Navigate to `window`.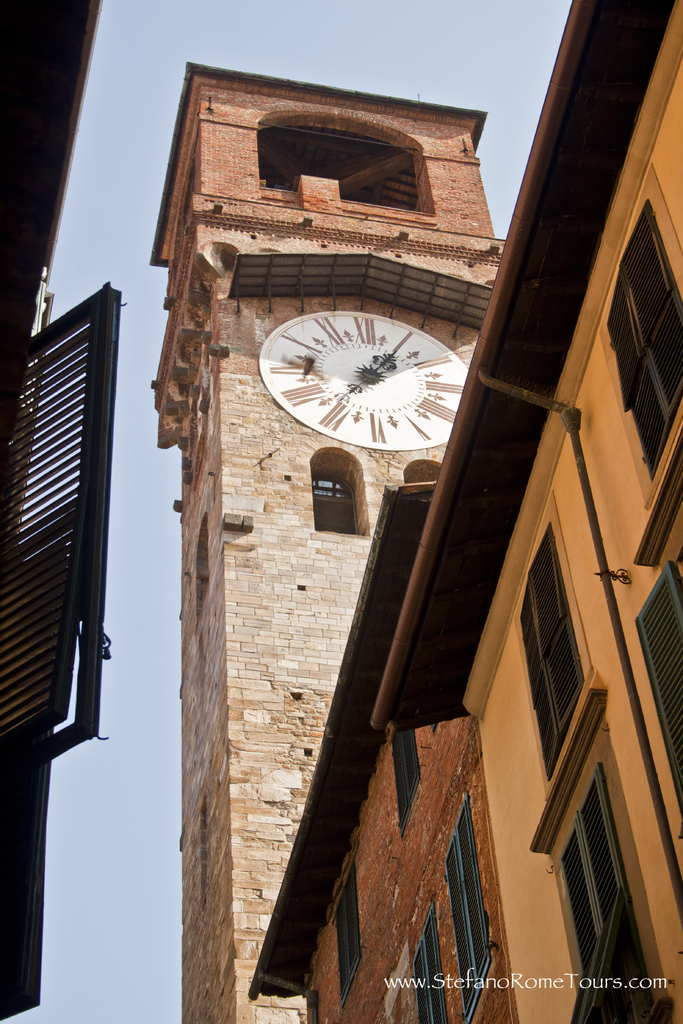
Navigation target: detection(524, 511, 605, 864).
